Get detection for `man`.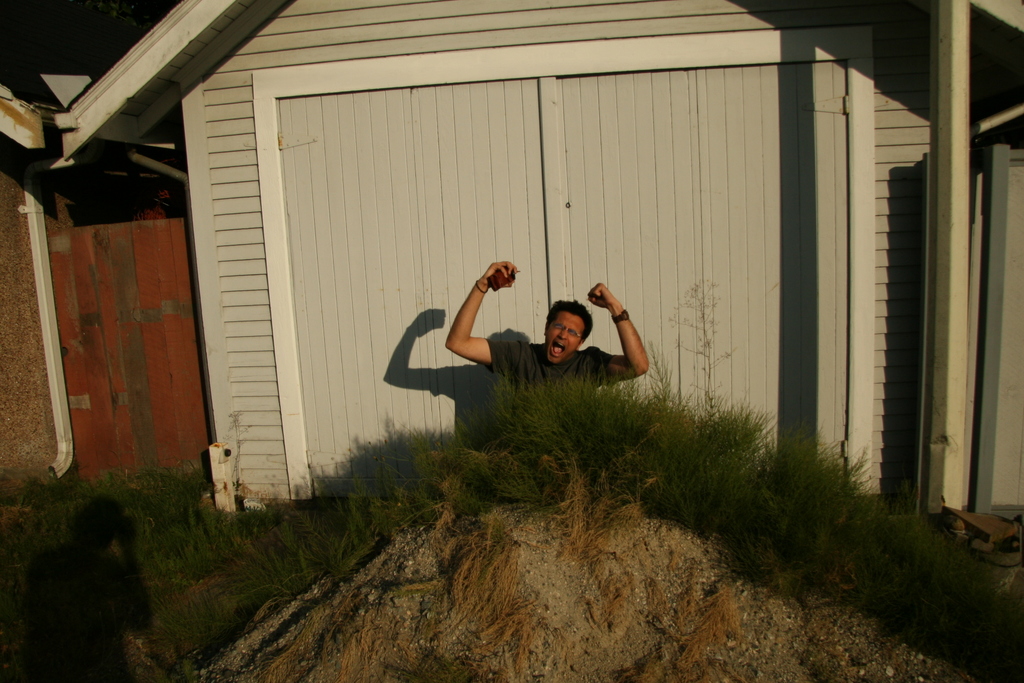
Detection: x1=442 y1=261 x2=646 y2=389.
